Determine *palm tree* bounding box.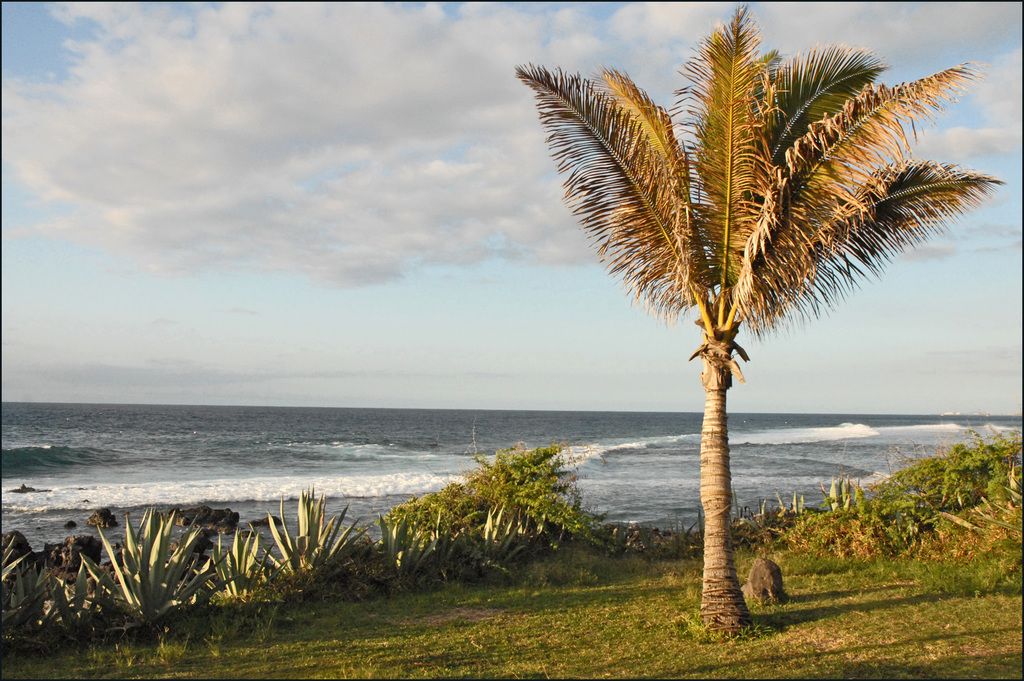
Determined: bbox=(86, 508, 228, 603).
